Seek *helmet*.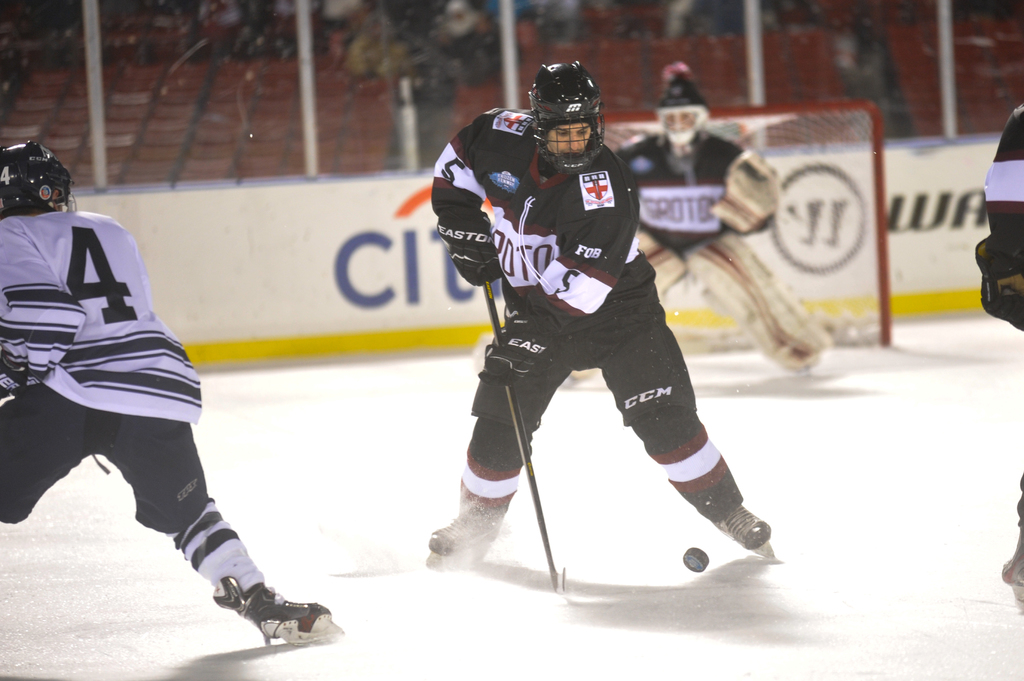
[527, 63, 607, 156].
